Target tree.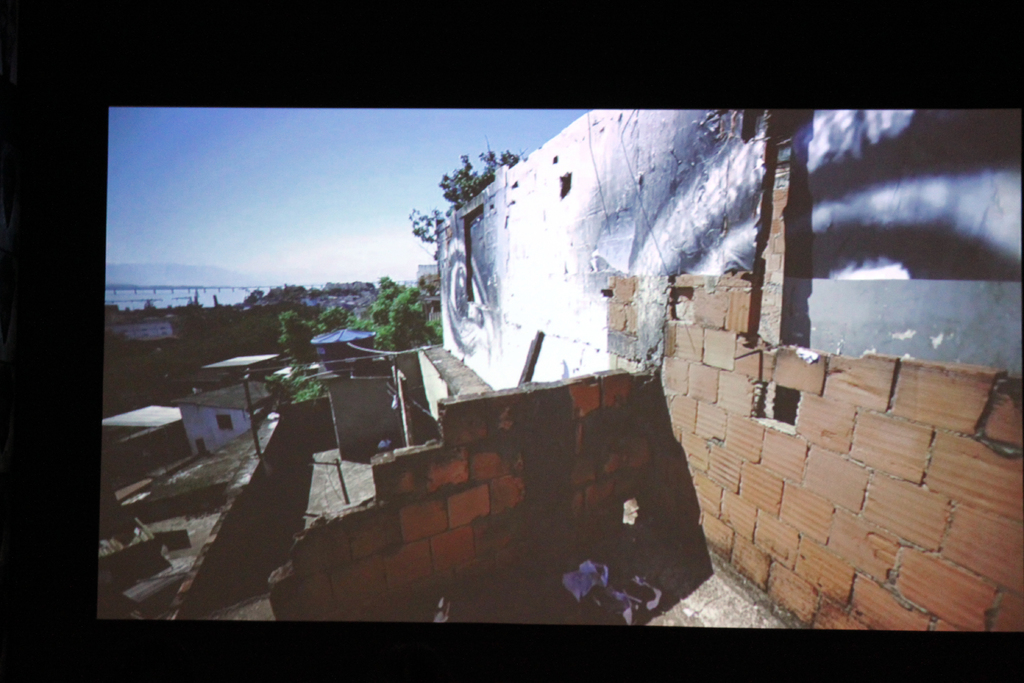
Target region: 277, 311, 323, 372.
